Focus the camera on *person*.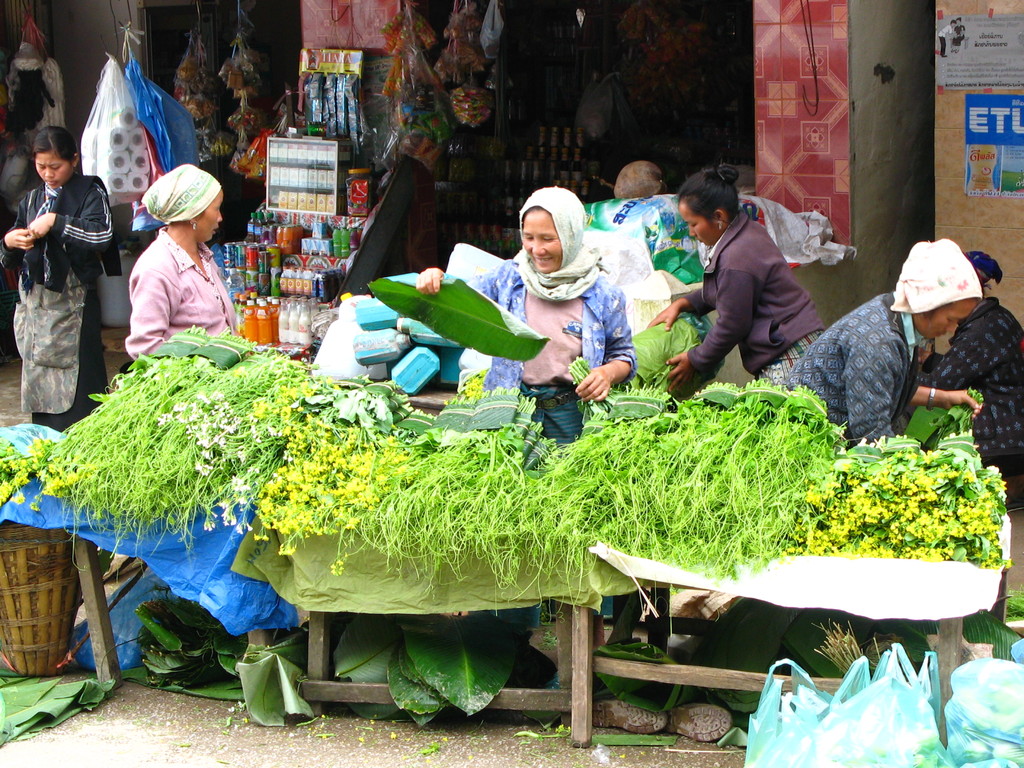
Focus region: 0 124 115 430.
